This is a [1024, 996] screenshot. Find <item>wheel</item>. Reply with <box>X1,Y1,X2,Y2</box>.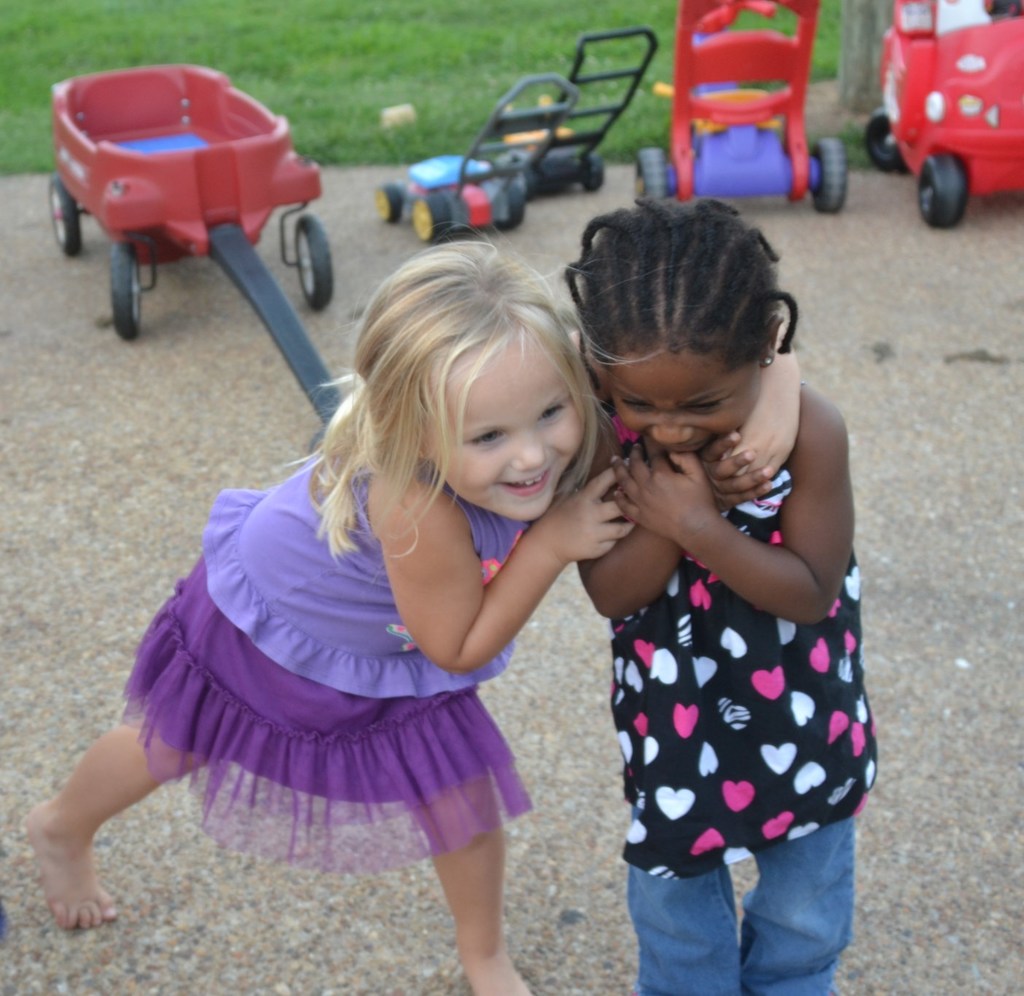
<box>866,112,909,171</box>.
